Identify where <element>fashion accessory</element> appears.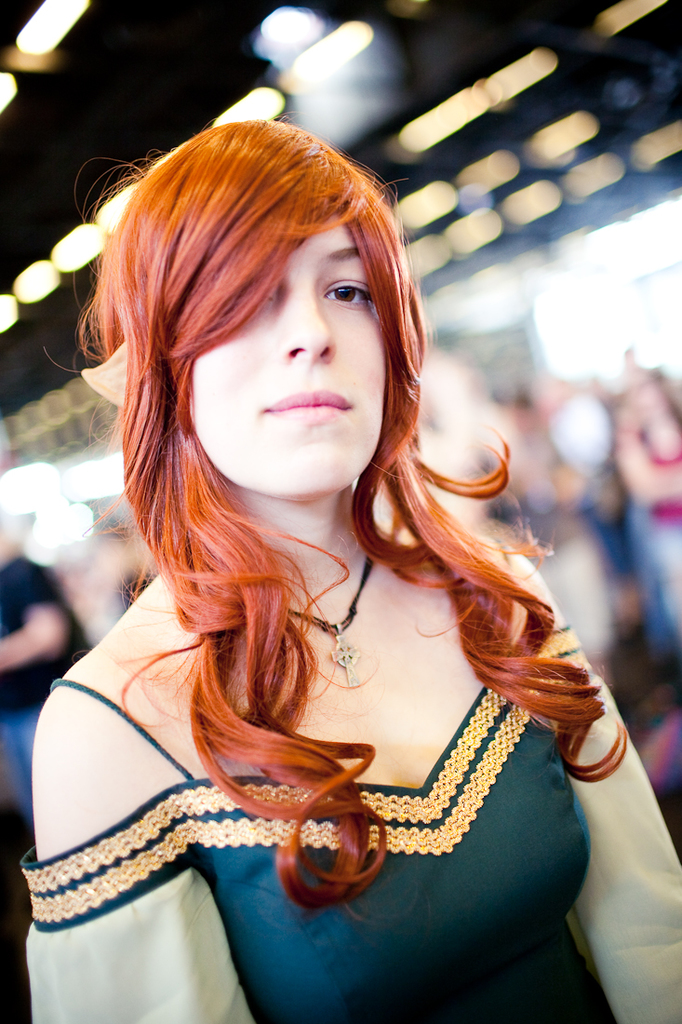
Appears at bbox=[287, 551, 372, 685].
